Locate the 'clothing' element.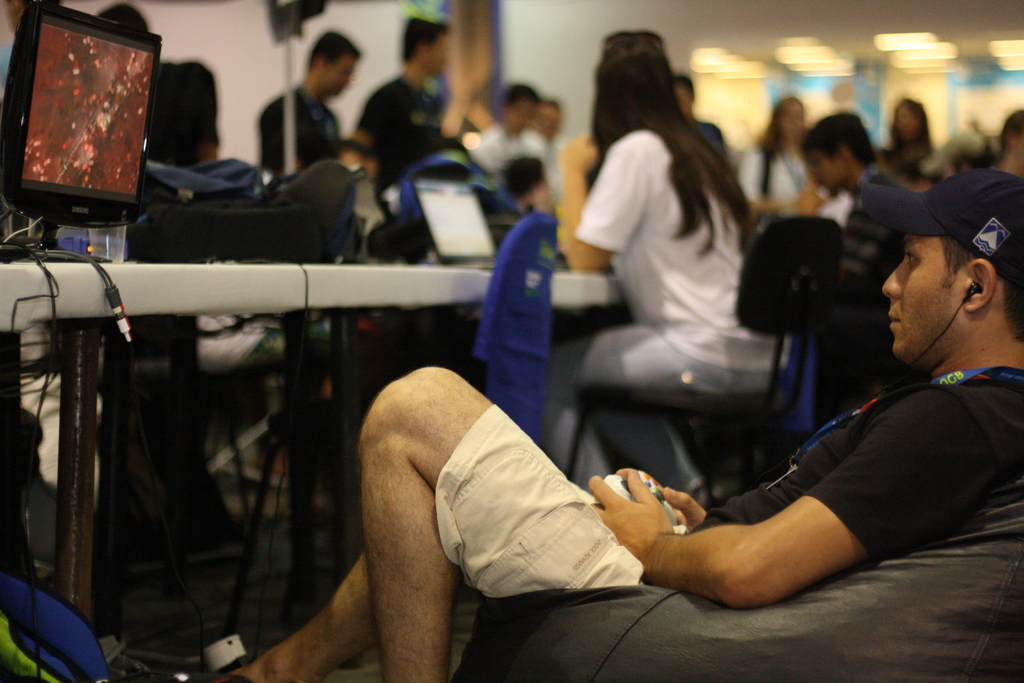
Element bbox: box(250, 76, 347, 183).
